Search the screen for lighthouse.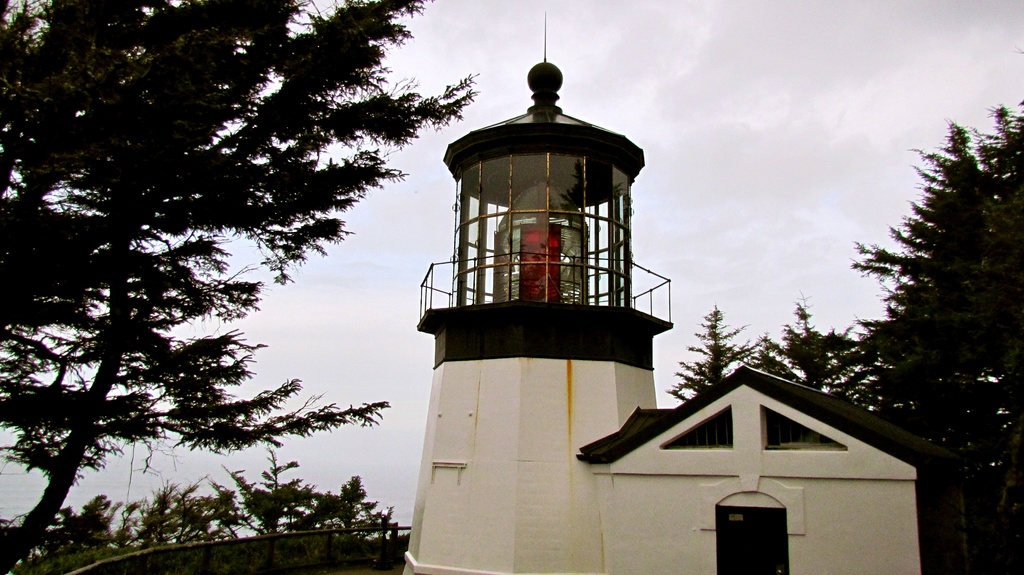
Found at select_region(402, 12, 675, 574).
